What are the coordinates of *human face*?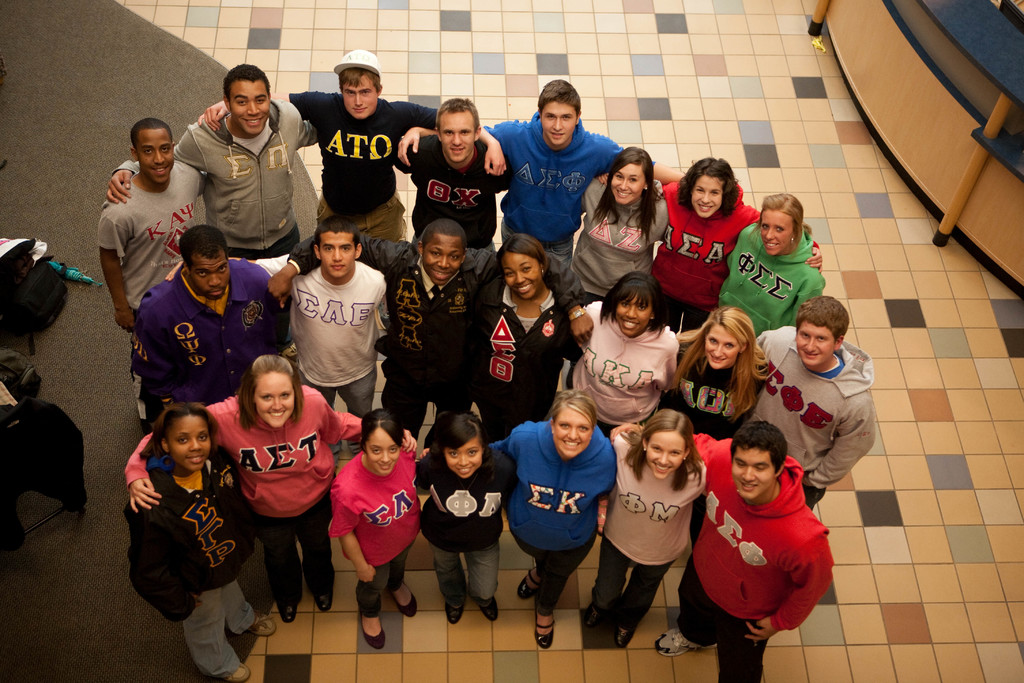
<bbox>797, 320, 832, 368</bbox>.
